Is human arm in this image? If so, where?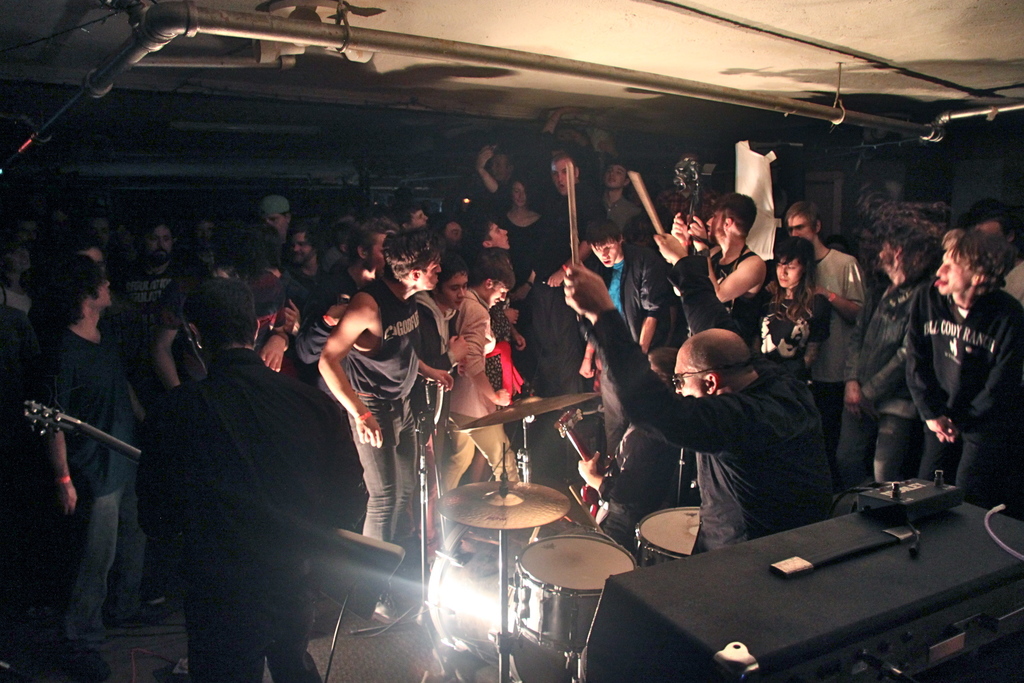
Yes, at bbox=(452, 309, 518, 407).
